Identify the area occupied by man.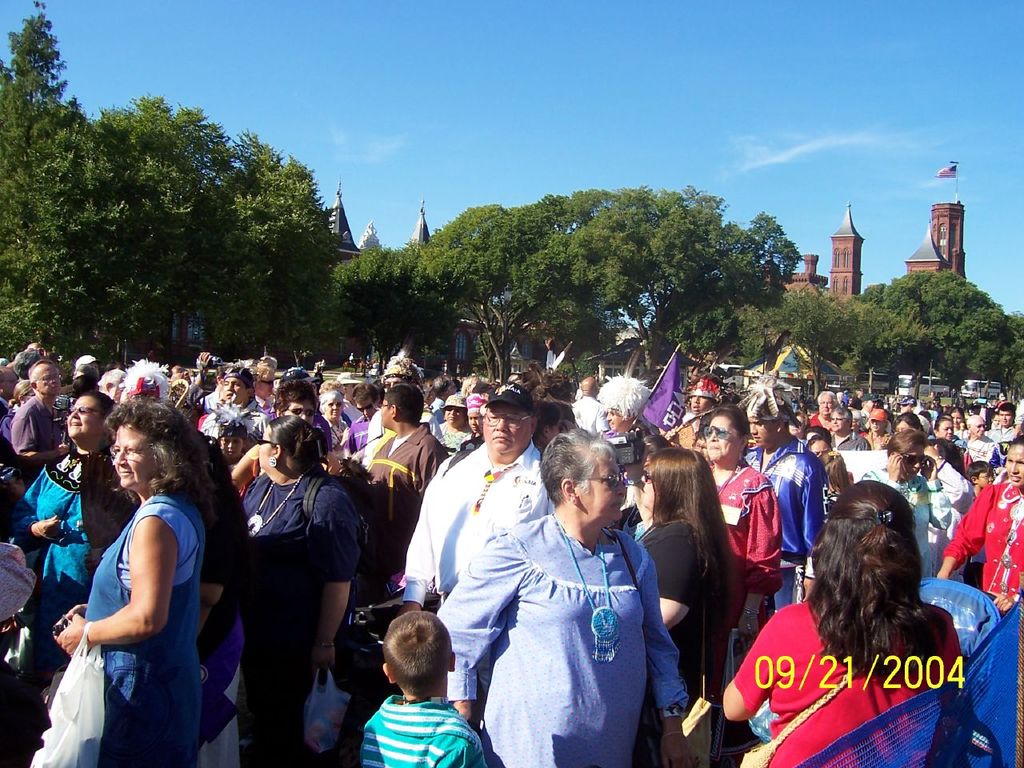
Area: crop(981, 399, 1023, 442).
